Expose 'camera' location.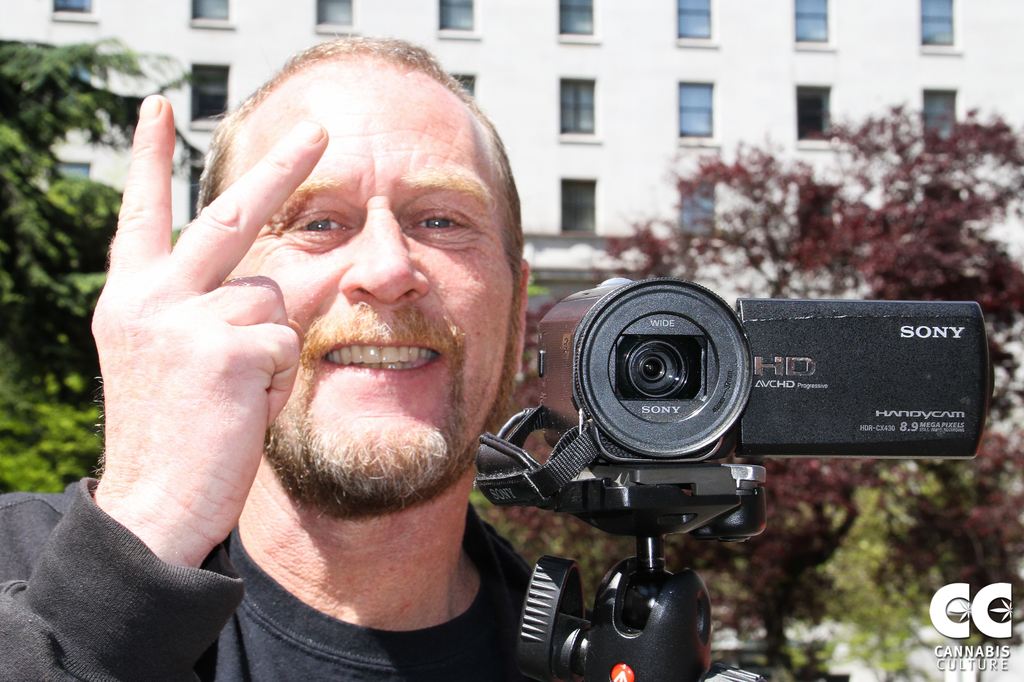
Exposed at 338 171 927 609.
